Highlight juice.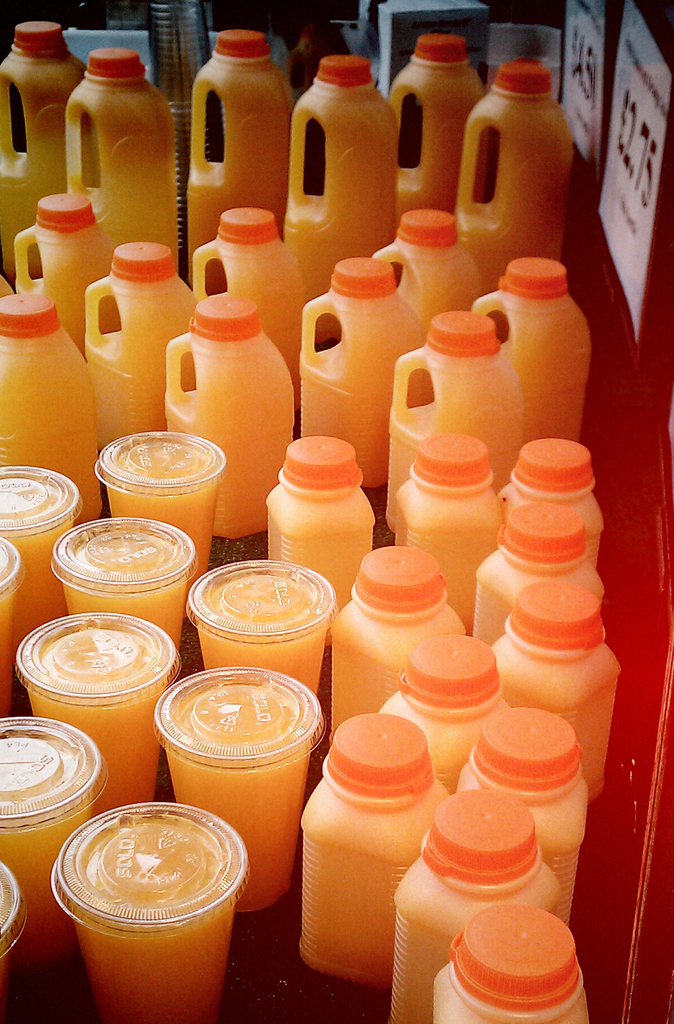
Highlighted region: 51/514/184/668.
